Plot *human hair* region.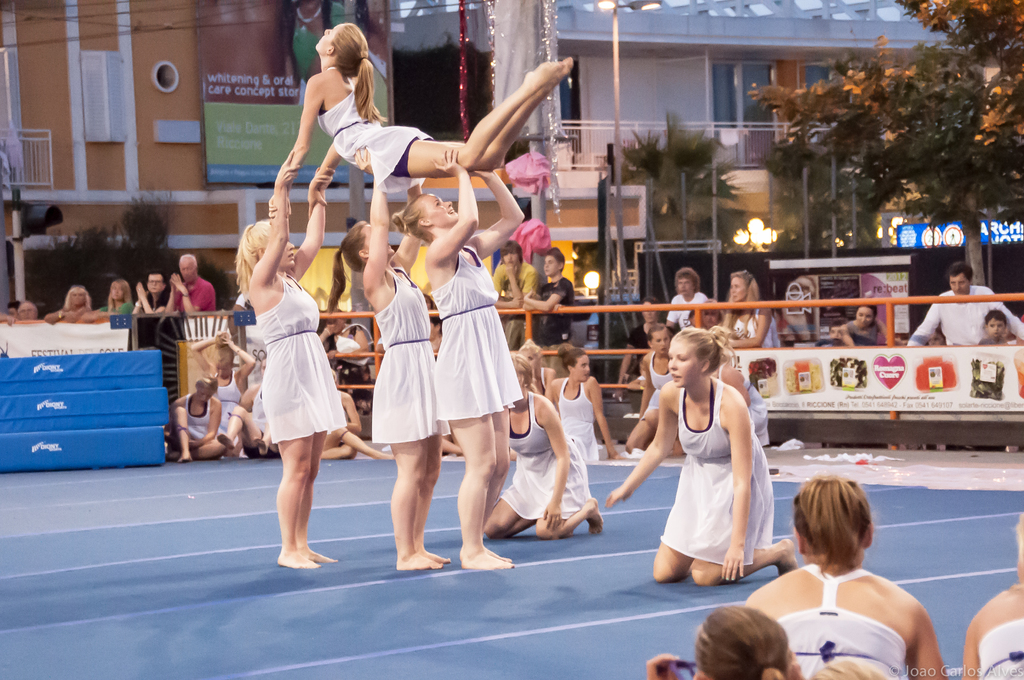
Plotted at pyautogui.locateOnScreen(727, 269, 757, 334).
